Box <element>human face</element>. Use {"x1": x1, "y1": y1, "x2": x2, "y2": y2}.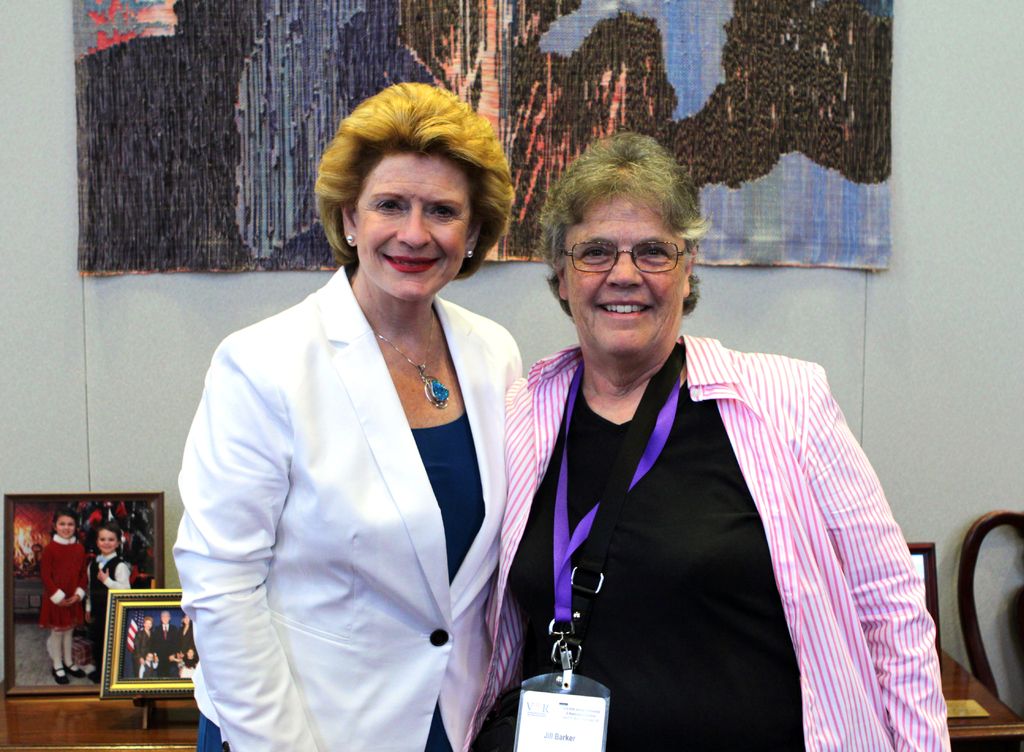
{"x1": 97, "y1": 528, "x2": 114, "y2": 550}.
